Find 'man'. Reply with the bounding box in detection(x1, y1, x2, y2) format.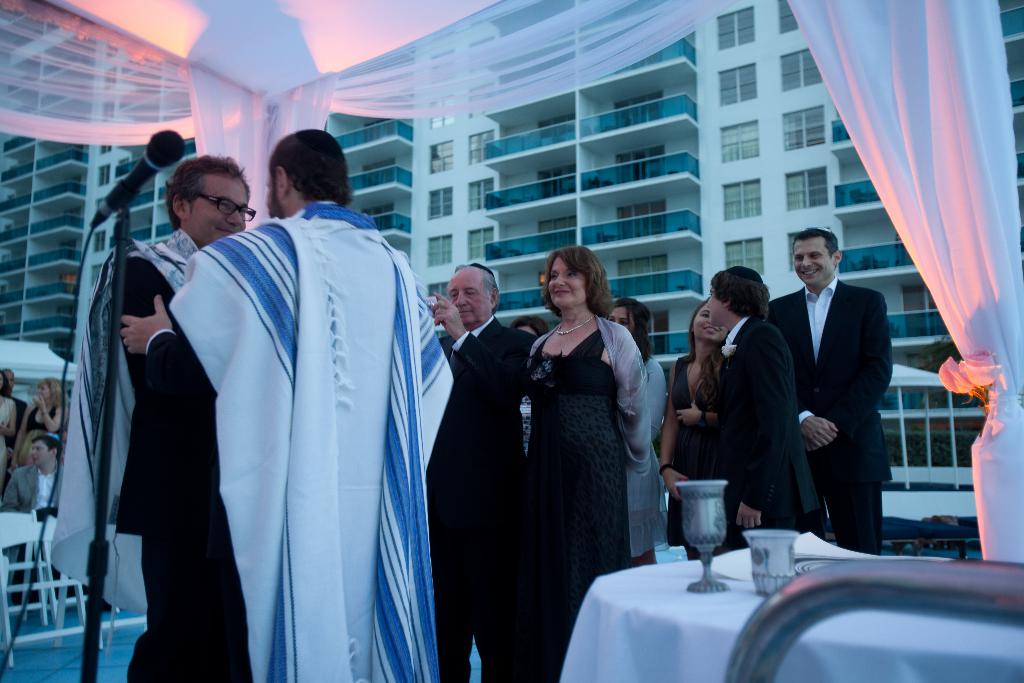
detection(116, 129, 451, 682).
